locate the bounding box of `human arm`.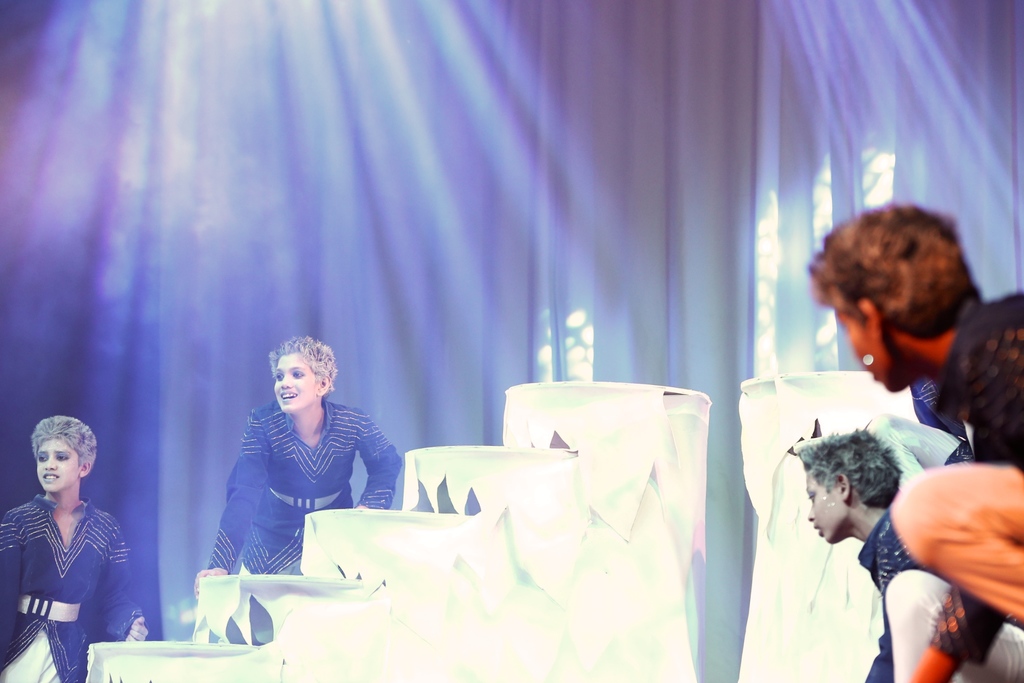
Bounding box: 195 411 273 599.
